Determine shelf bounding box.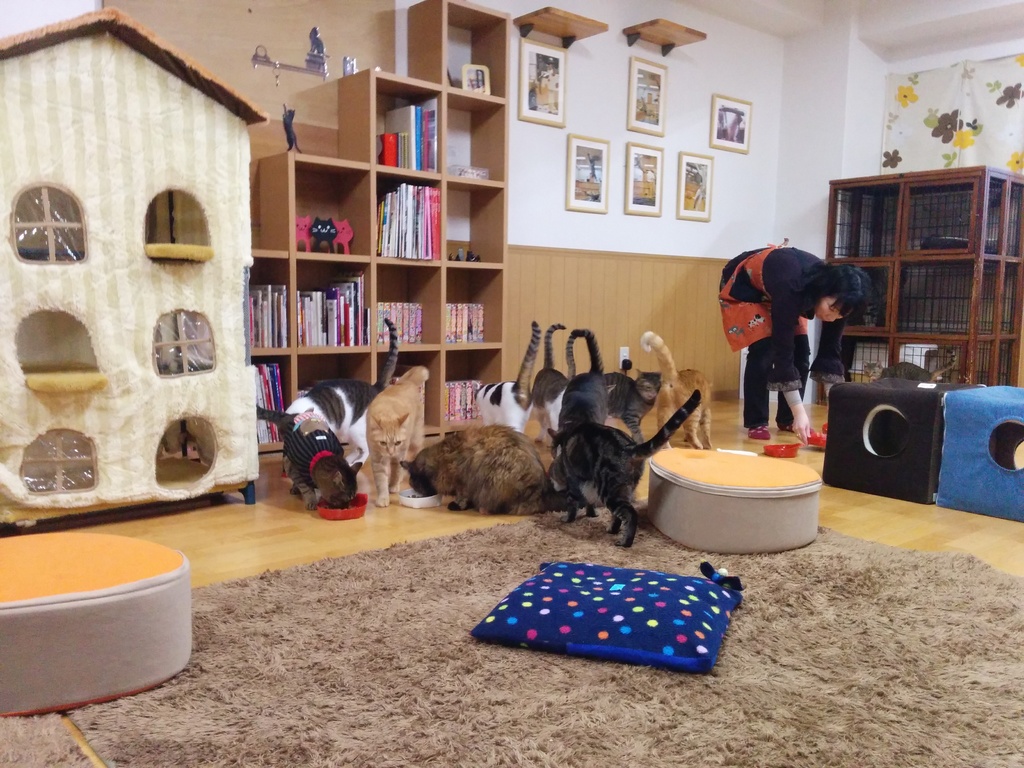
Determined: bbox=(895, 344, 972, 381).
